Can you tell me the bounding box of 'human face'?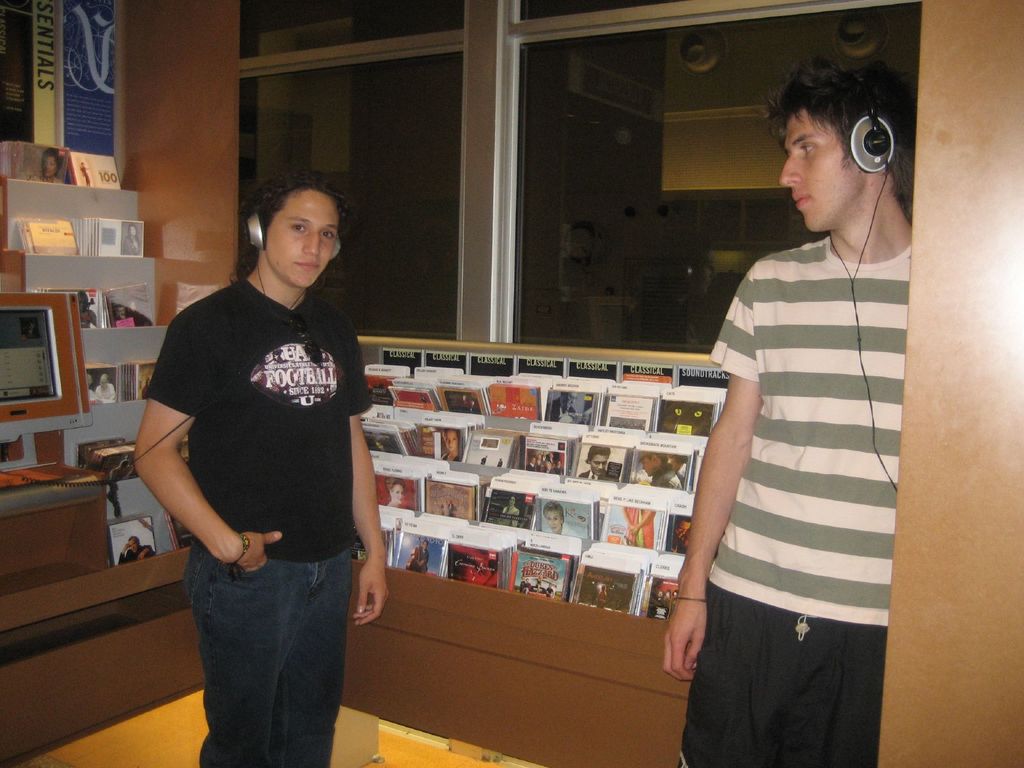
260,188,336,287.
